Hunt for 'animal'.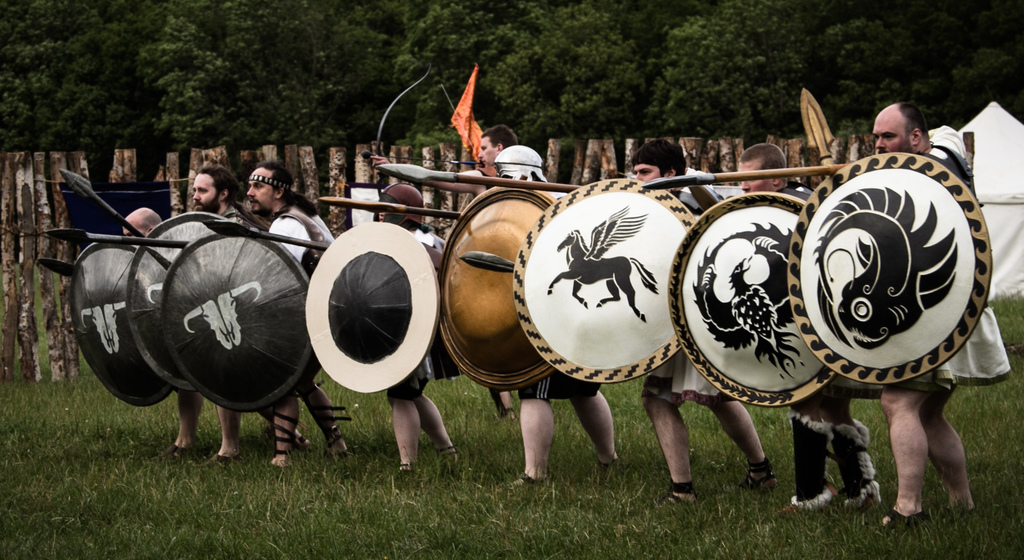
Hunted down at crop(697, 223, 799, 380).
